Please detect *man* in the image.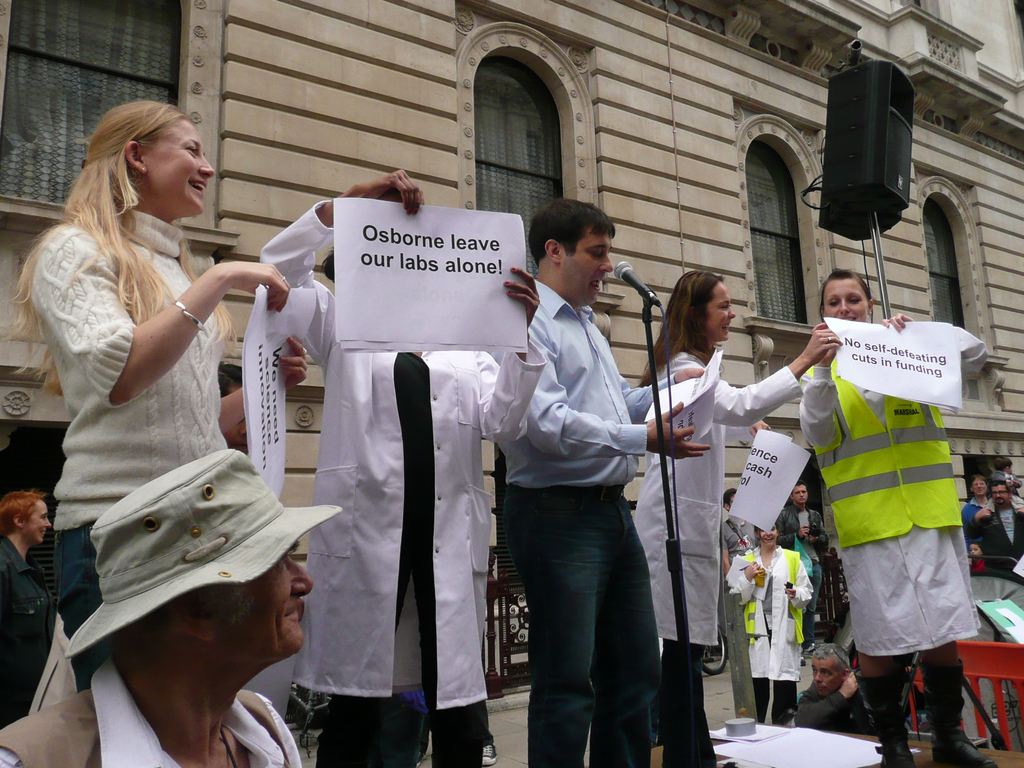
(718, 486, 759, 590).
